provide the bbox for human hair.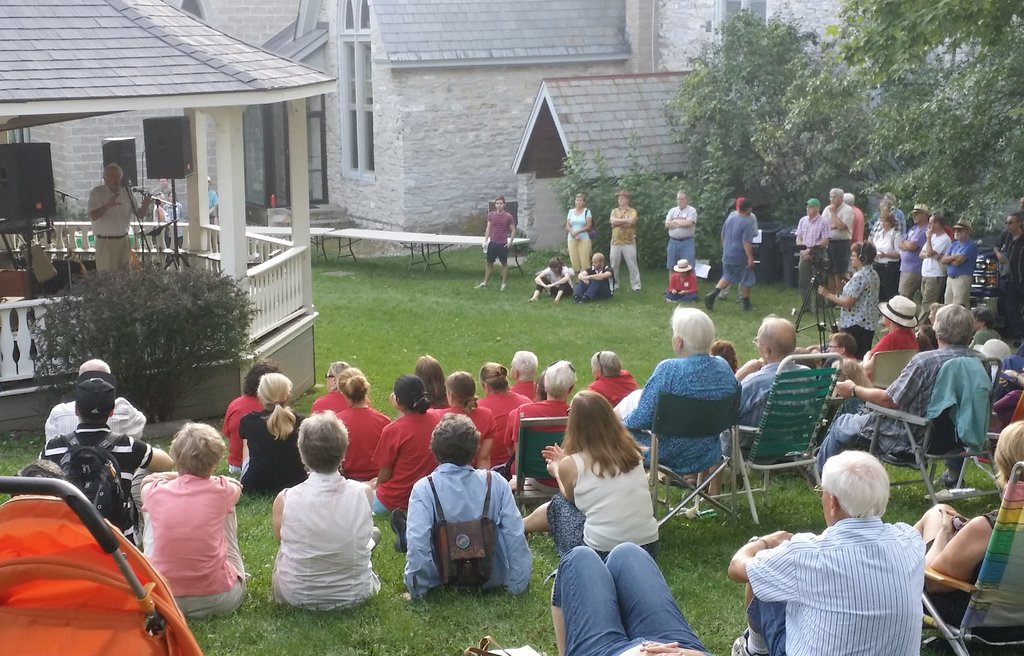
bbox=(591, 350, 622, 375).
